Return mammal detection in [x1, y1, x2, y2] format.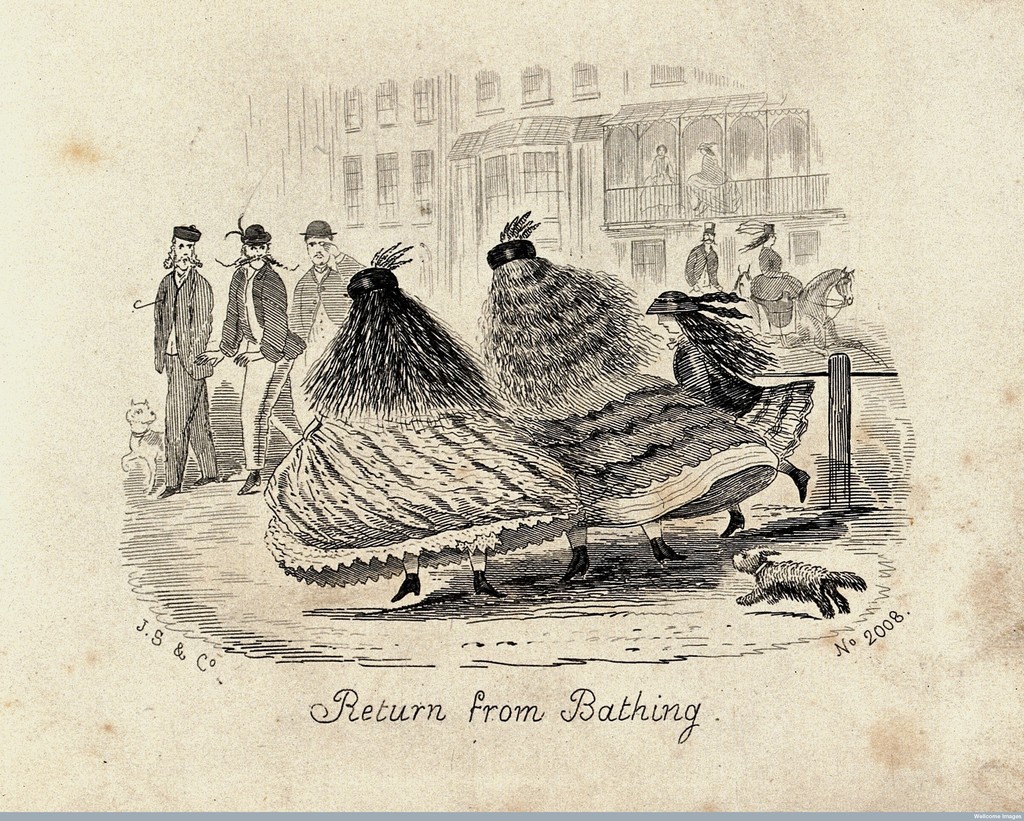
[687, 220, 725, 298].
